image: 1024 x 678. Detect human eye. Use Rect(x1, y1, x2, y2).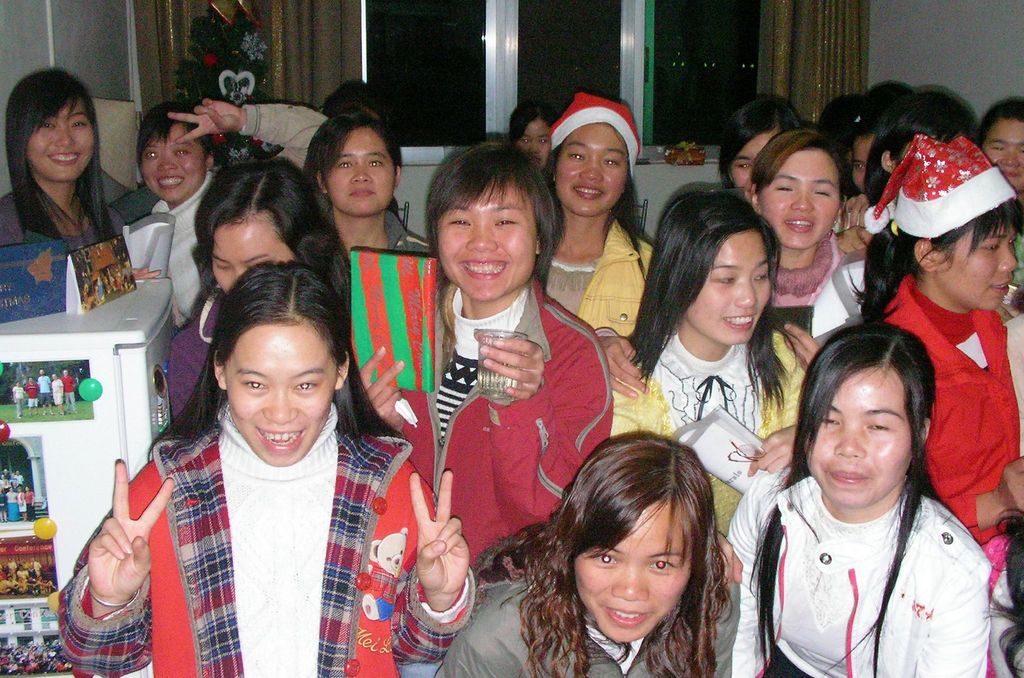
Rect(367, 157, 384, 170).
